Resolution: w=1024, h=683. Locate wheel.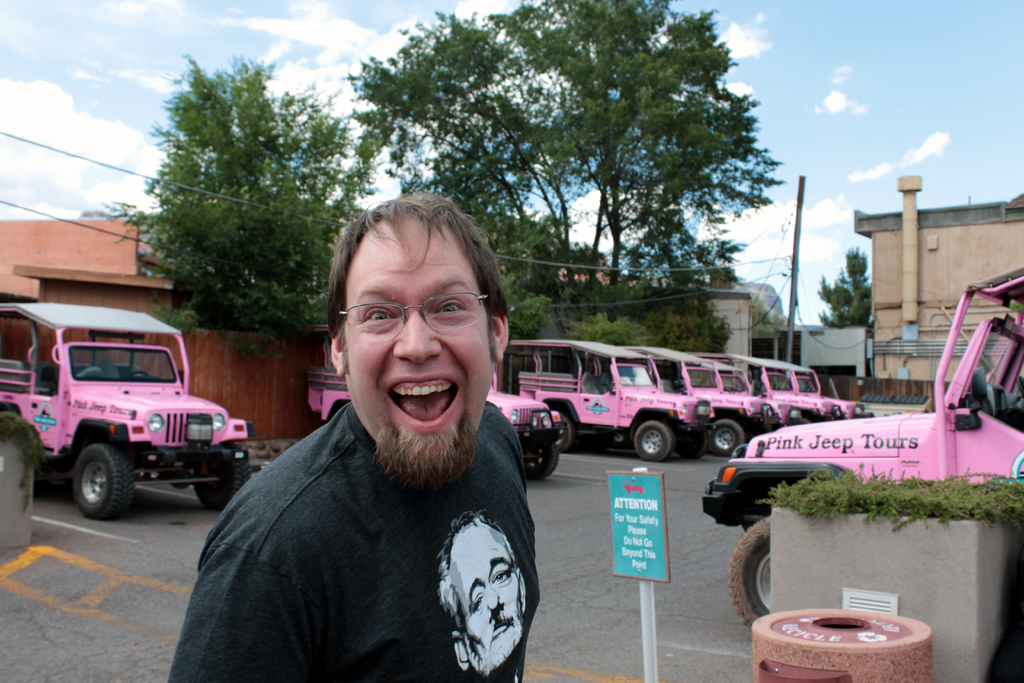
bbox=[73, 441, 131, 520].
